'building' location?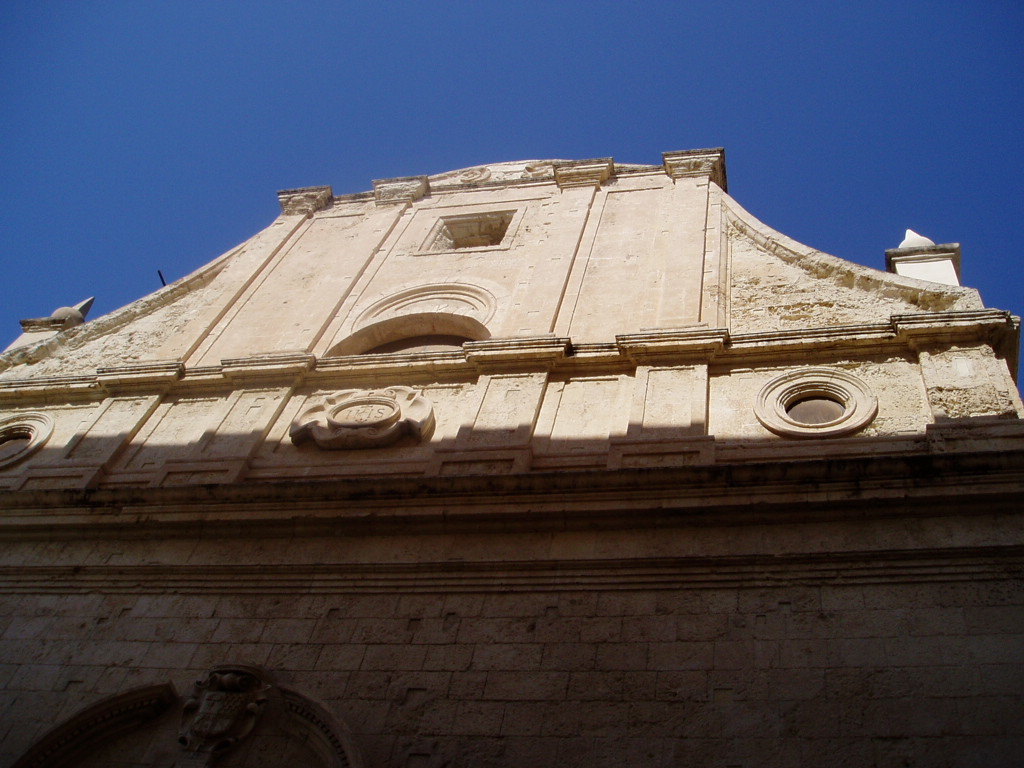
0:143:1020:757
